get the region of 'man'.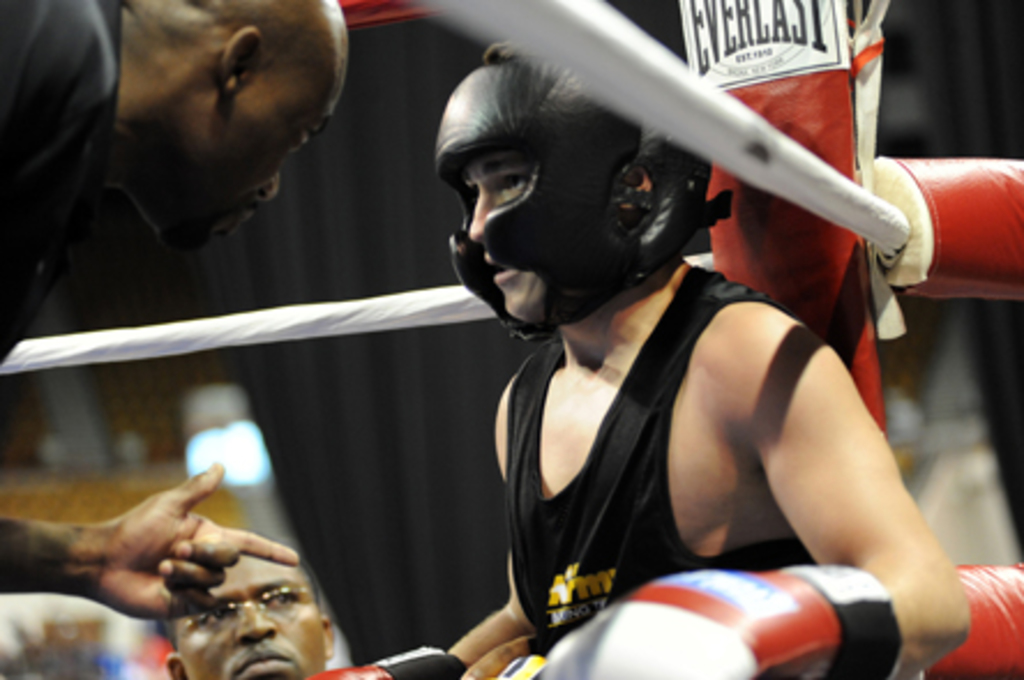
pyautogui.locateOnScreen(164, 551, 337, 678).
